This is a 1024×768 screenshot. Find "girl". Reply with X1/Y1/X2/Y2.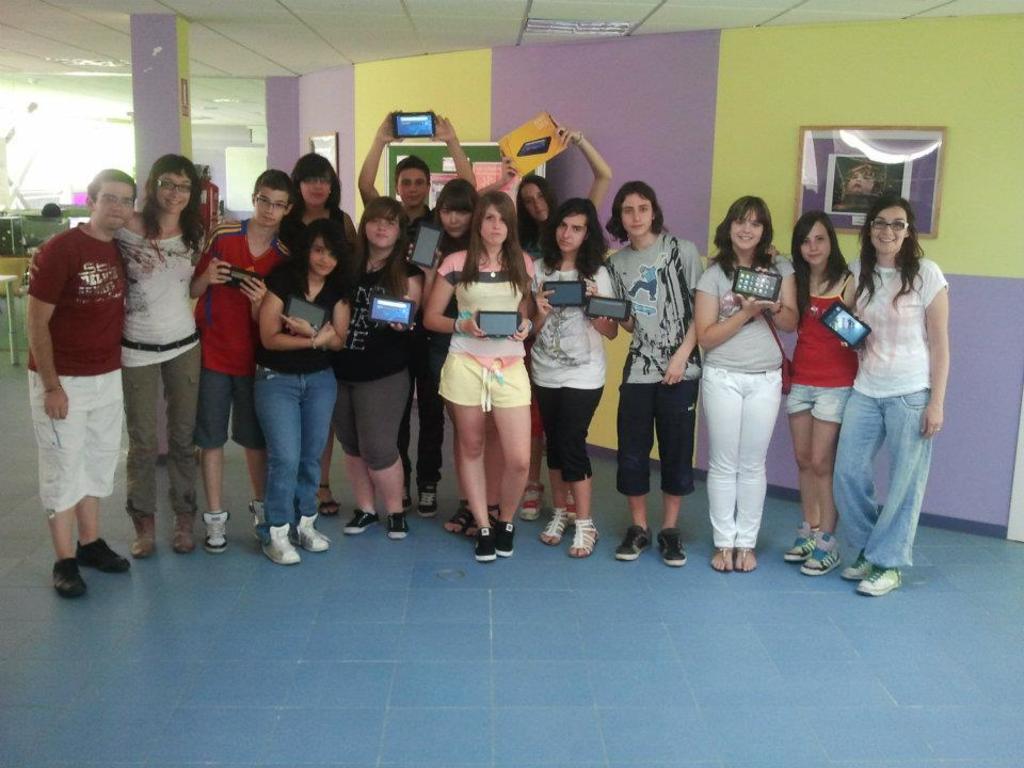
594/178/702/566.
